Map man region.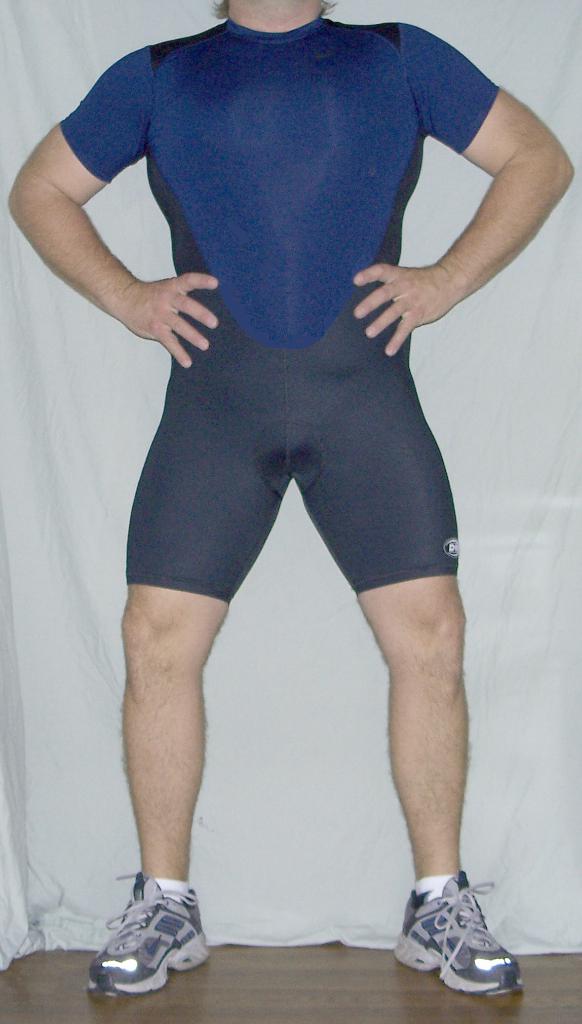
Mapped to 0,0,576,1007.
